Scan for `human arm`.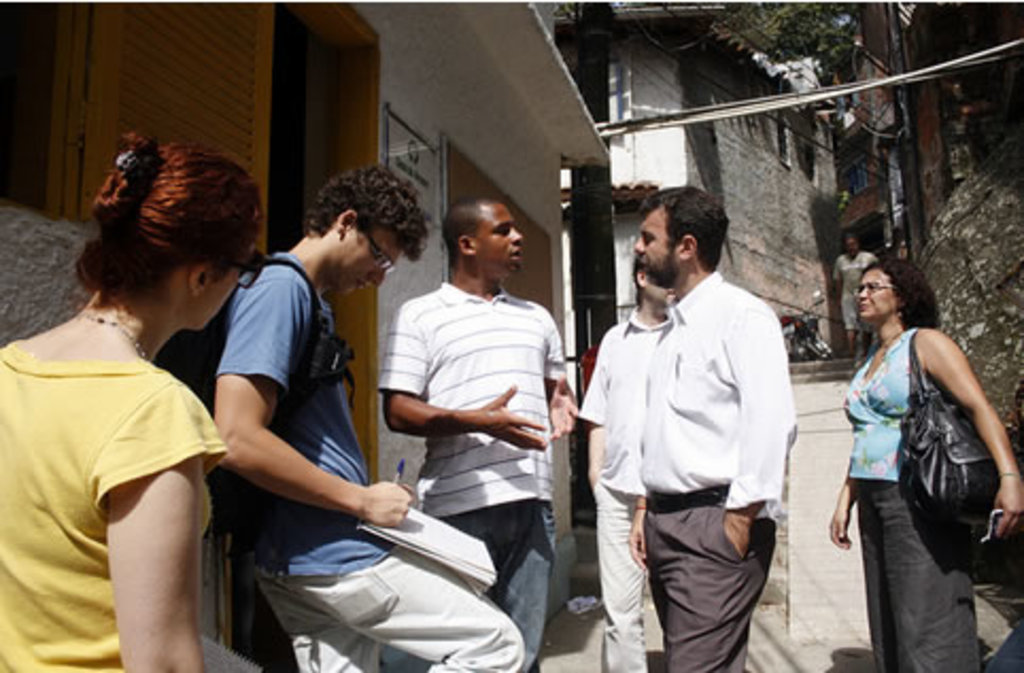
Scan result: <box>627,493,652,569</box>.
